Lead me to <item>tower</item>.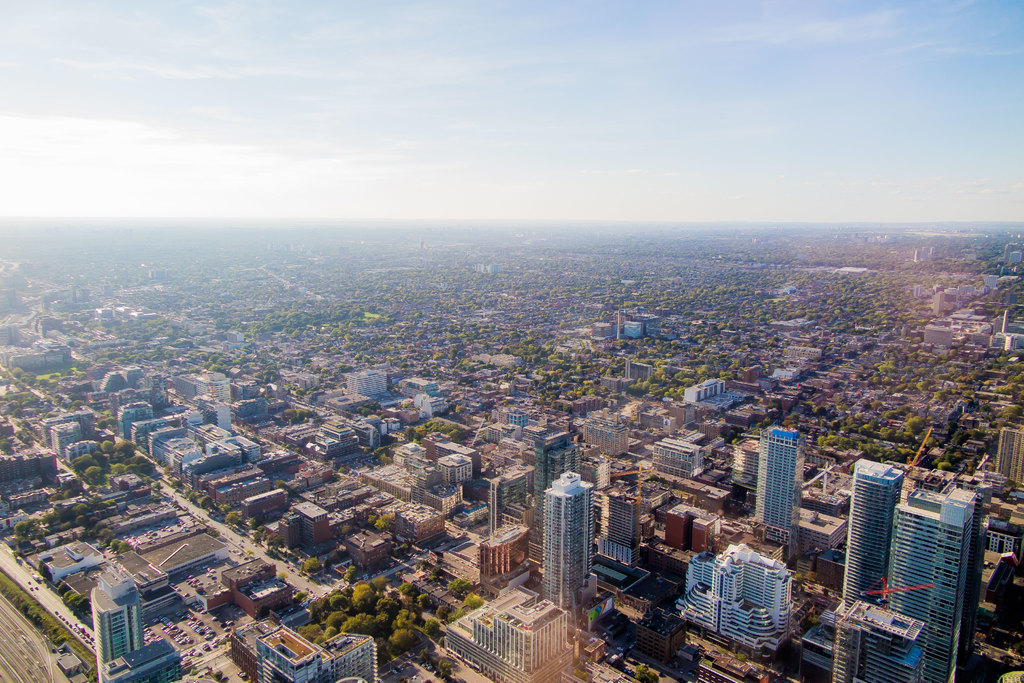
Lead to (828, 461, 975, 680).
